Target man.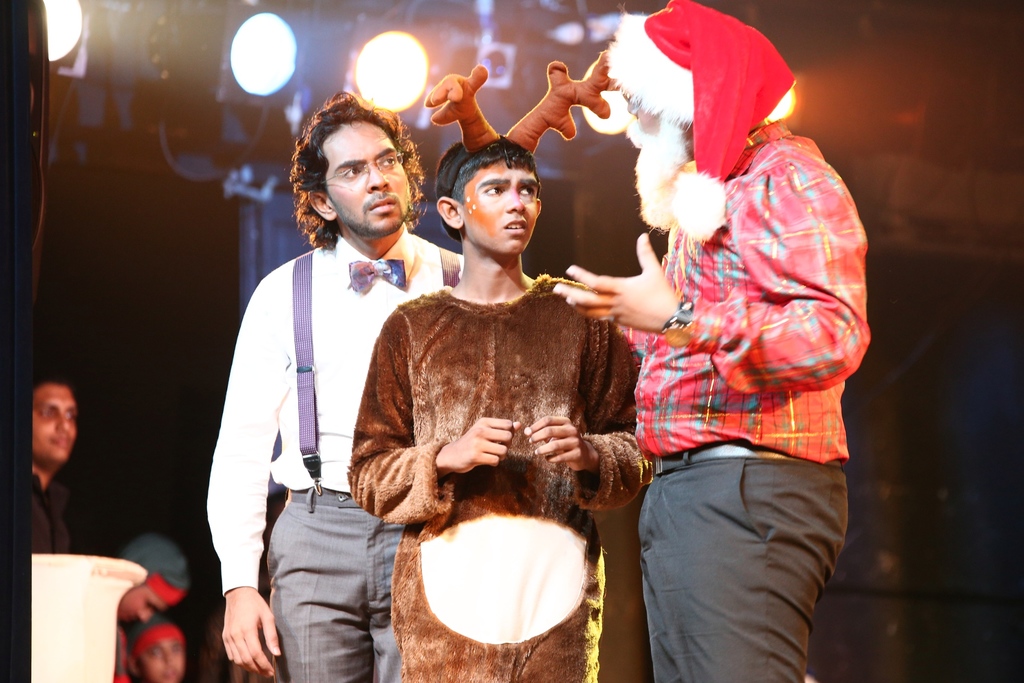
Target region: [x1=16, y1=378, x2=93, y2=682].
